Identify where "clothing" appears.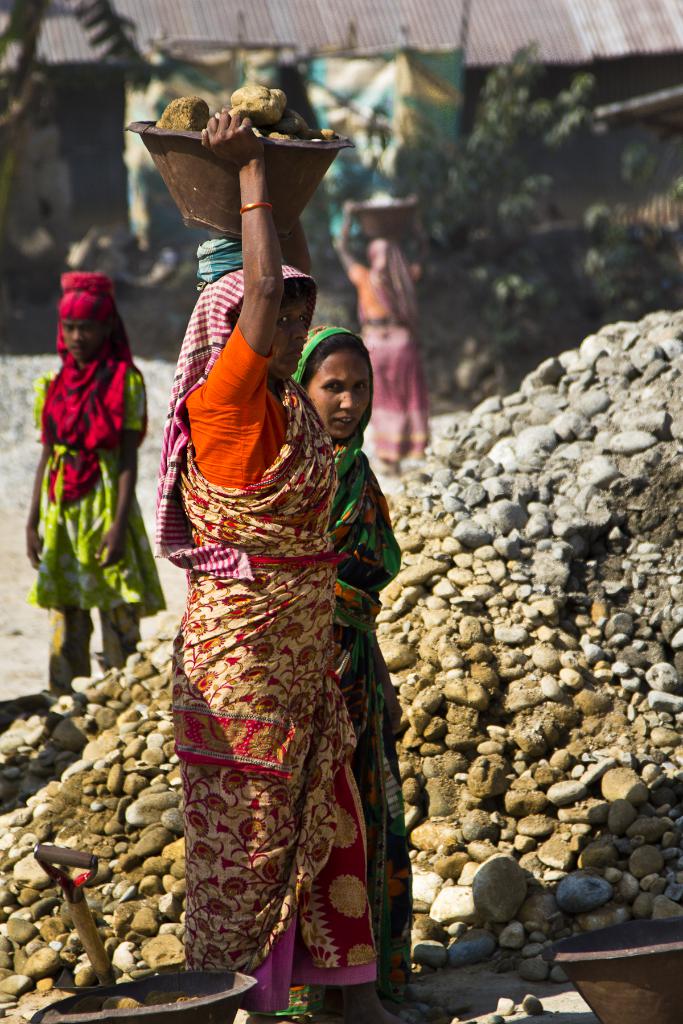
Appears at x1=153, y1=266, x2=383, y2=1010.
